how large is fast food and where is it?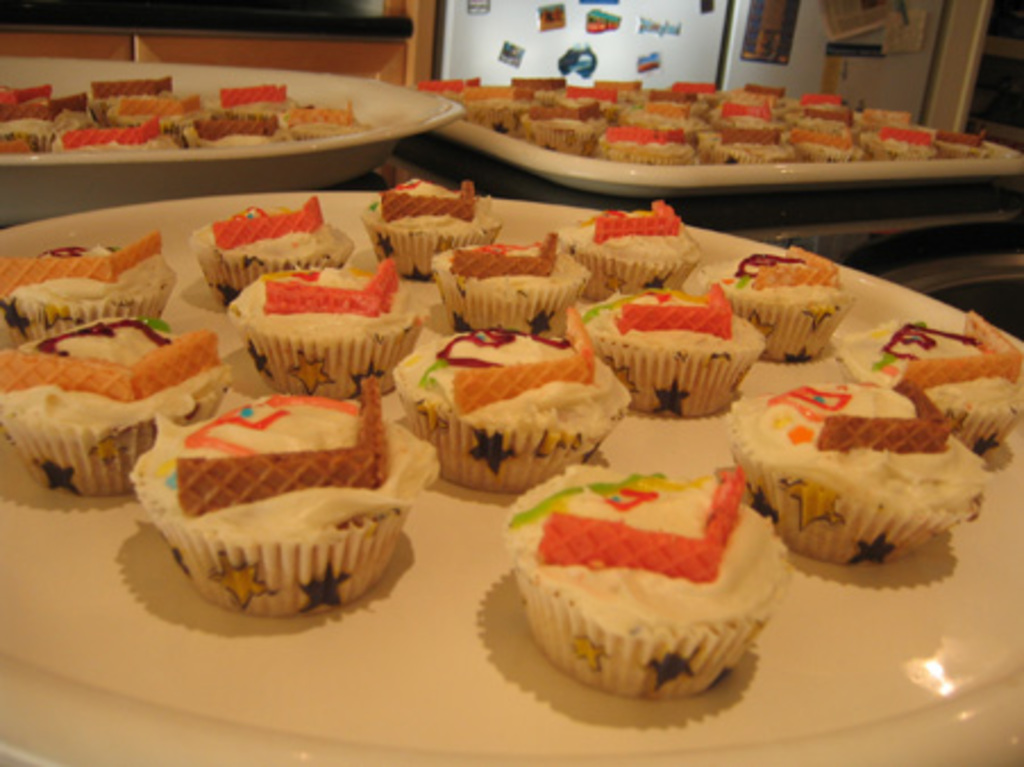
Bounding box: <box>733,329,992,579</box>.
